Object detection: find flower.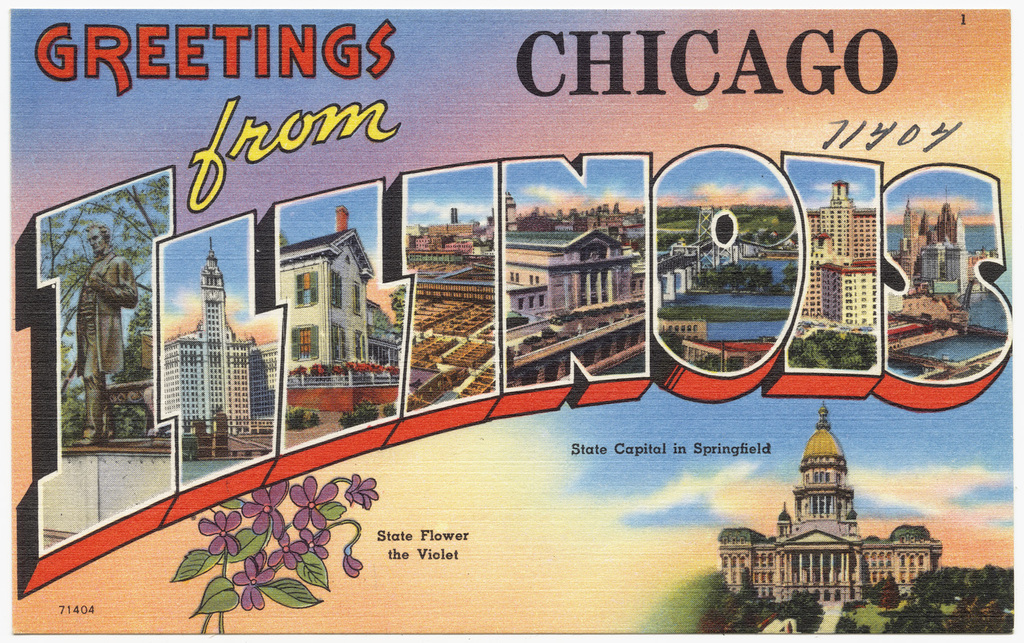
l=345, t=549, r=367, b=579.
